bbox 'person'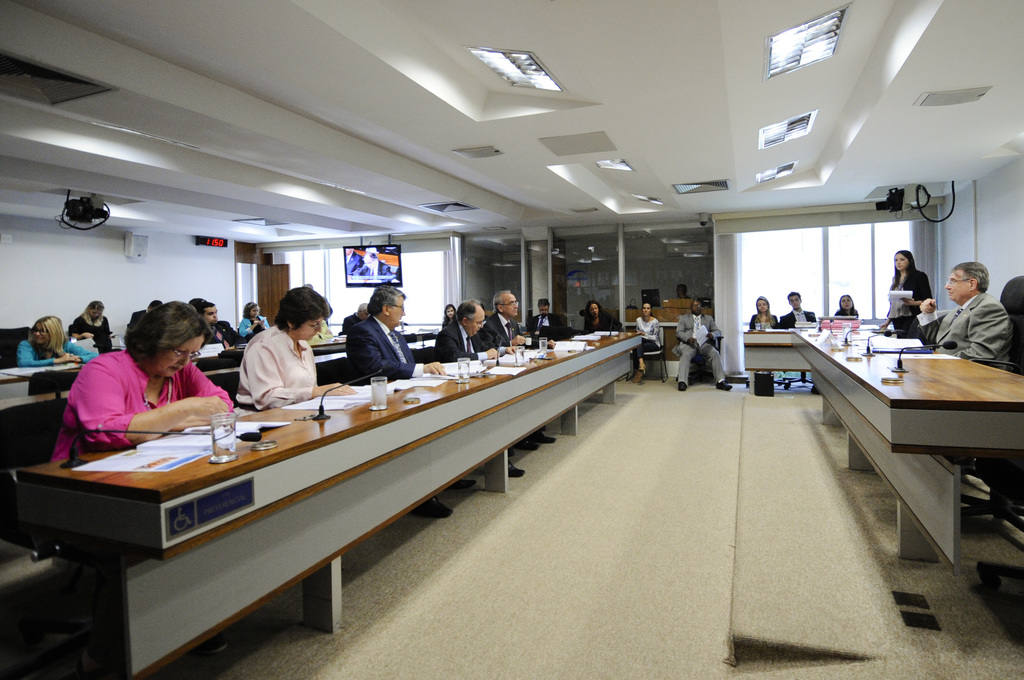
region(749, 299, 779, 331)
